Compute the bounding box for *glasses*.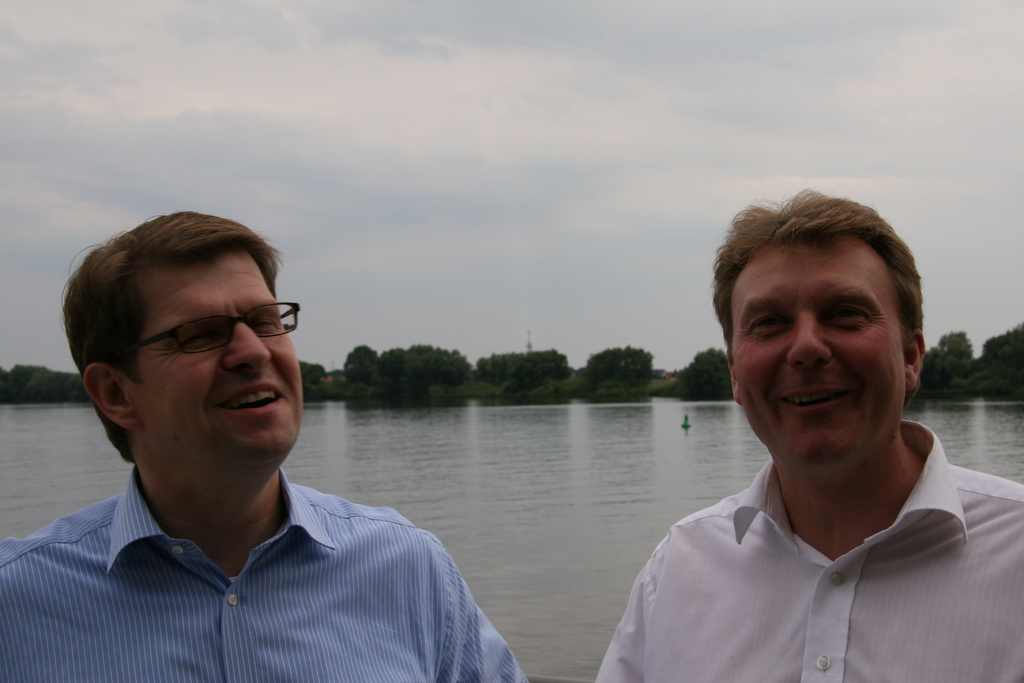
{"x1": 120, "y1": 307, "x2": 284, "y2": 365}.
